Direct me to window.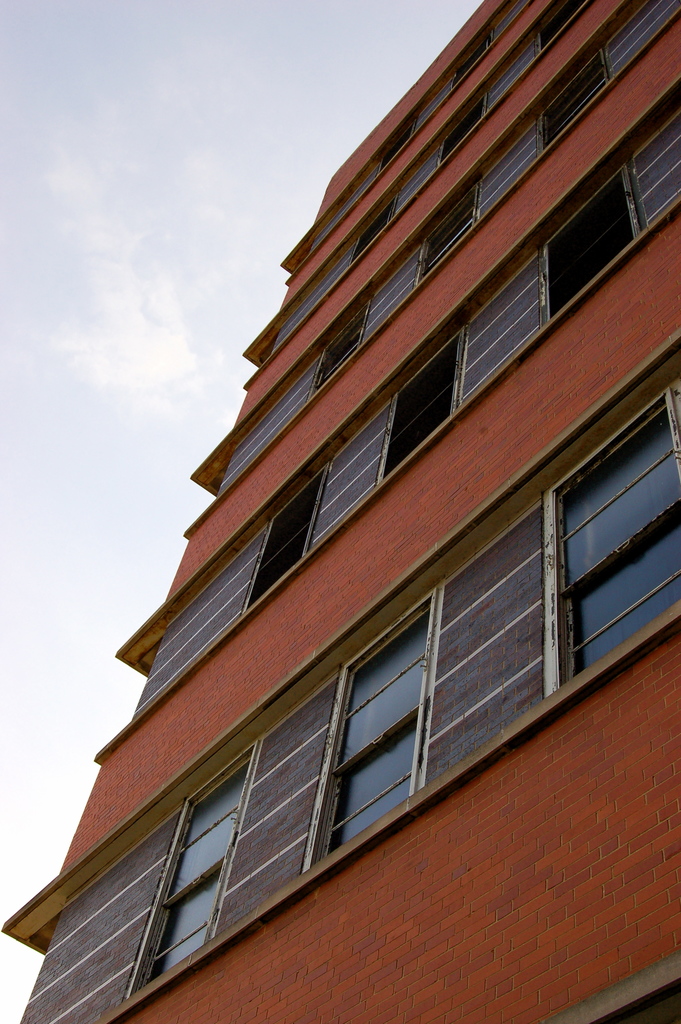
Direction: [x1=430, y1=94, x2=491, y2=174].
